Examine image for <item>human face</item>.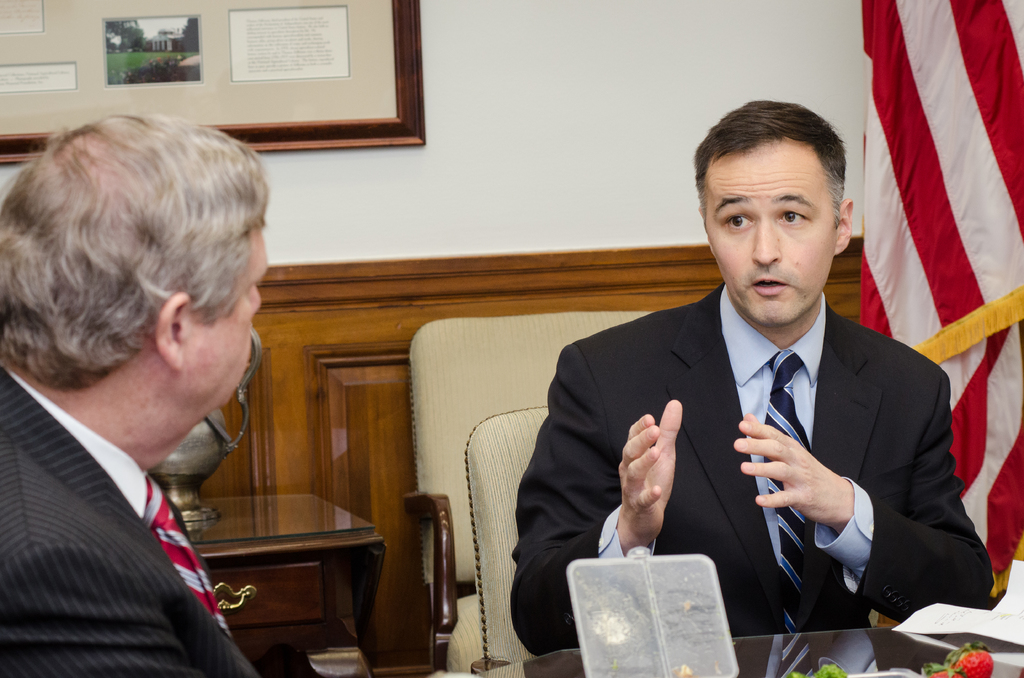
Examination result: l=186, t=222, r=266, b=411.
